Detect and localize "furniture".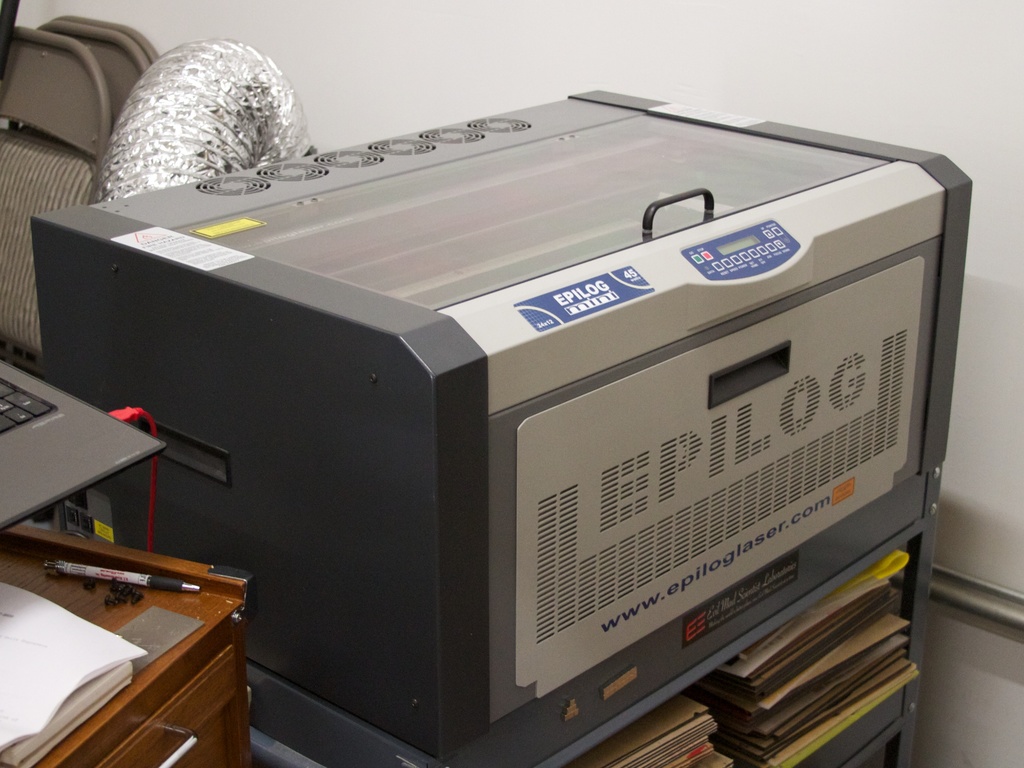
Localized at 0, 26, 112, 361.
